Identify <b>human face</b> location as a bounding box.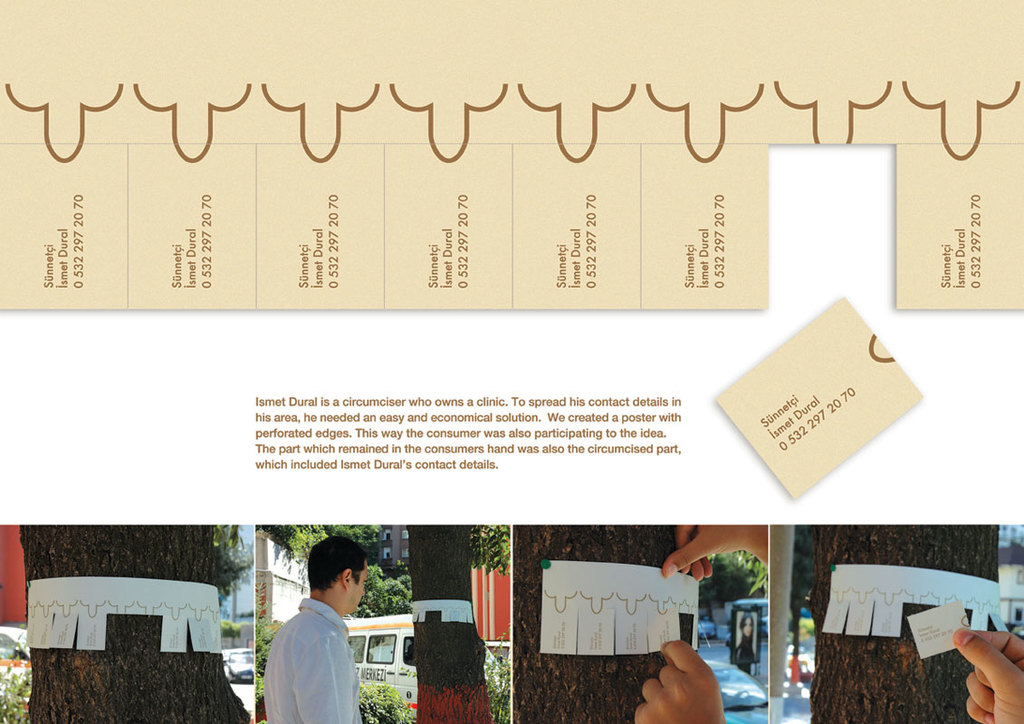
<region>349, 557, 366, 616</region>.
